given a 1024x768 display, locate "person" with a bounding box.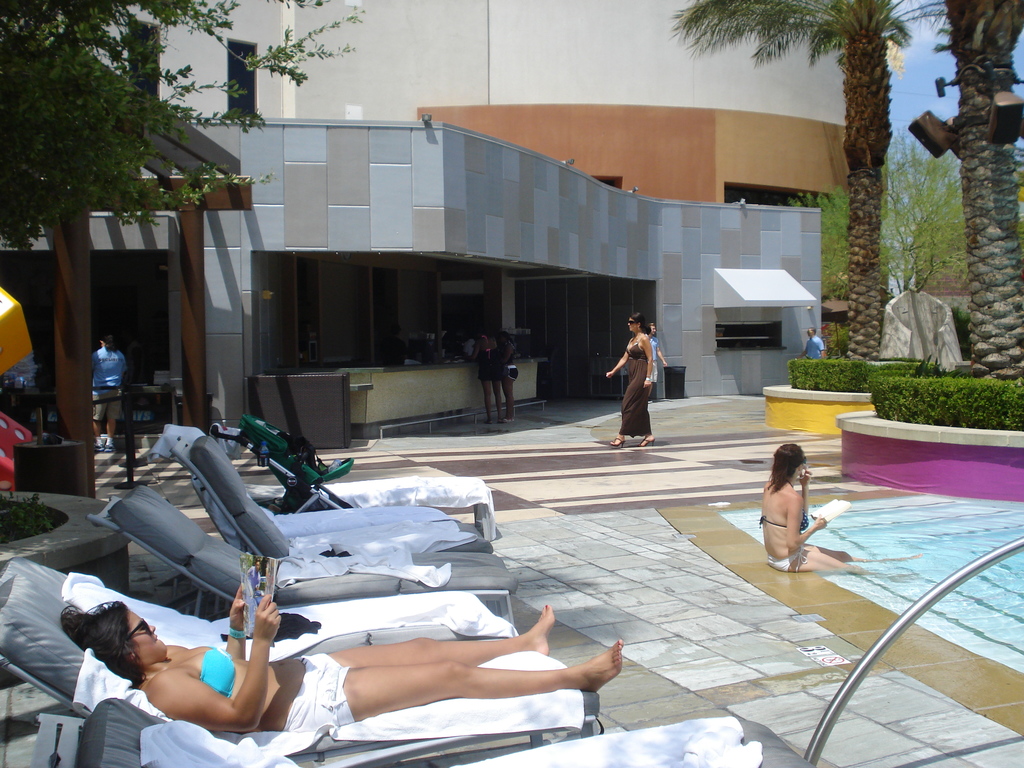
Located: (left=609, top=313, right=668, bottom=454).
